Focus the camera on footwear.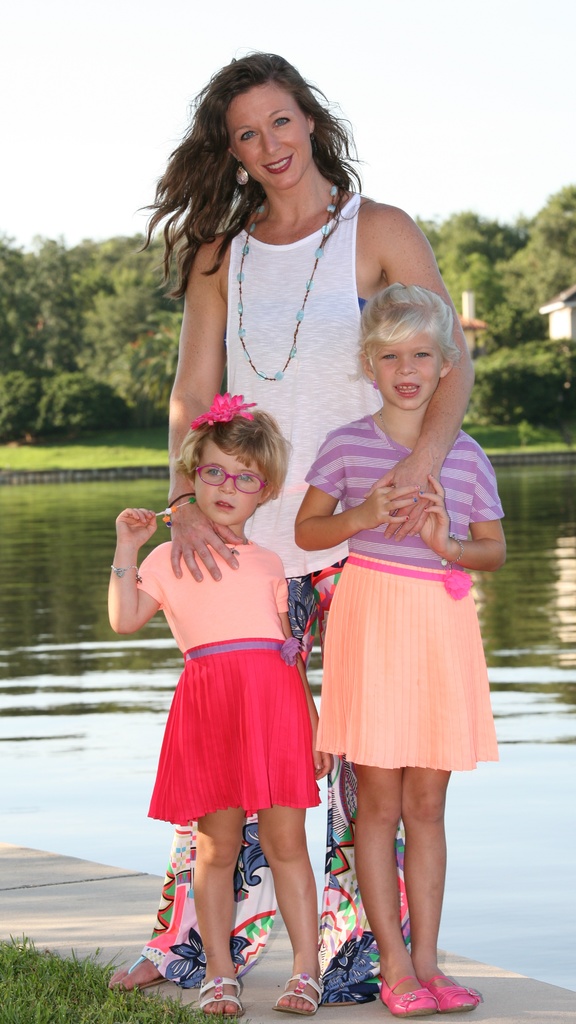
Focus region: pyautogui.locateOnScreen(425, 963, 484, 1014).
